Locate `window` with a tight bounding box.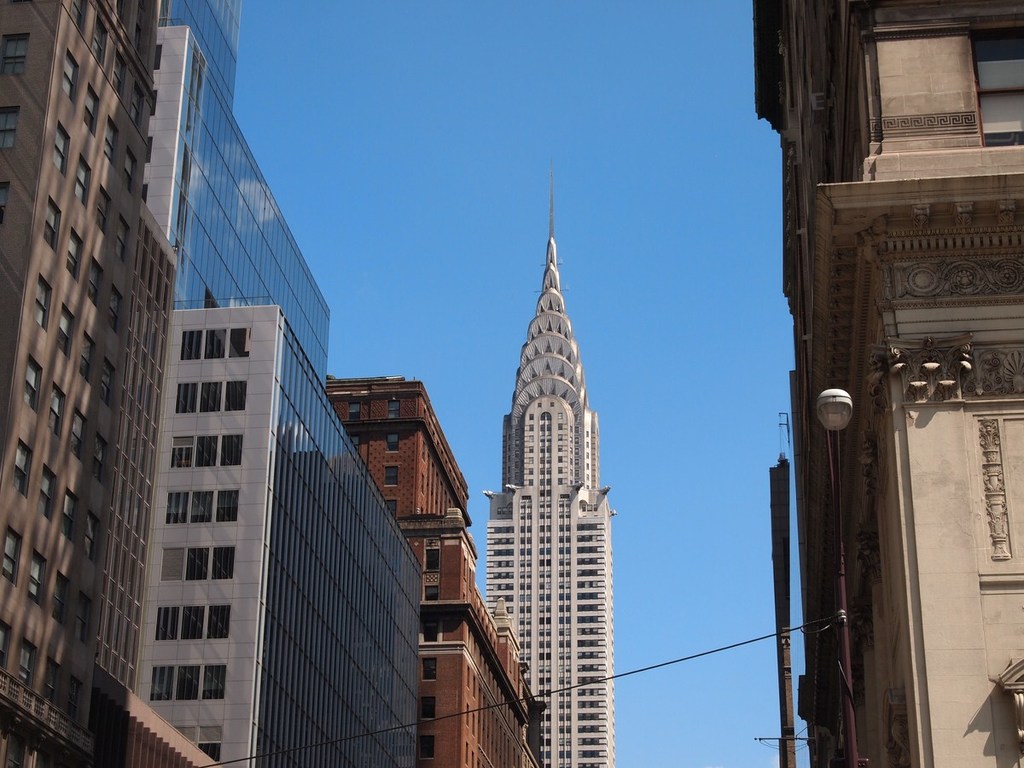
<box>206,329,228,361</box>.
